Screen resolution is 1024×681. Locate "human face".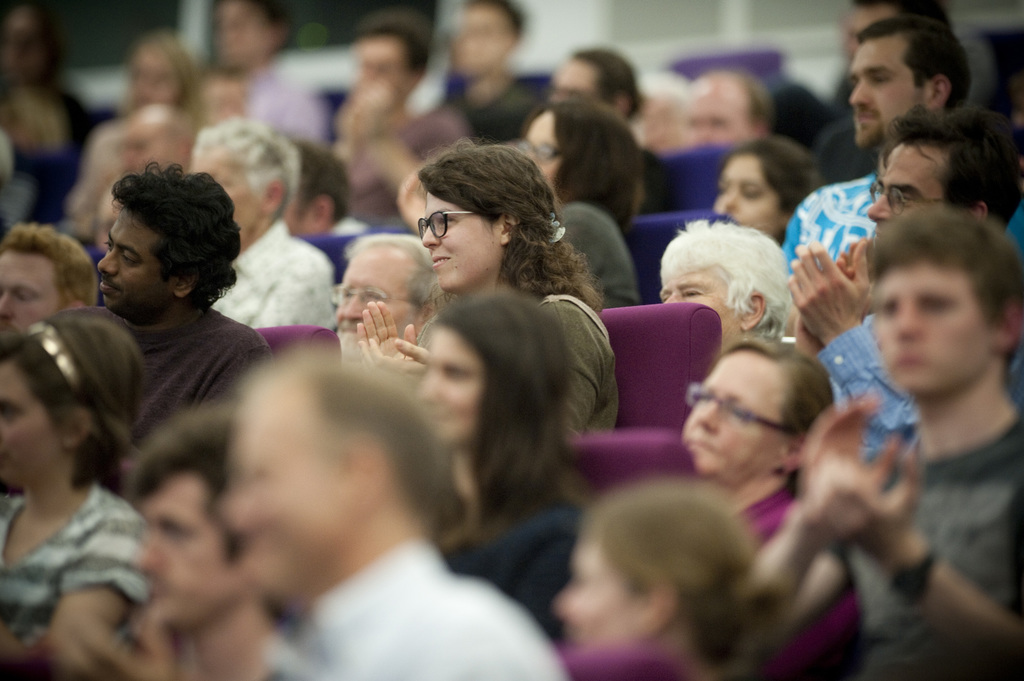
bbox=(0, 369, 56, 482).
